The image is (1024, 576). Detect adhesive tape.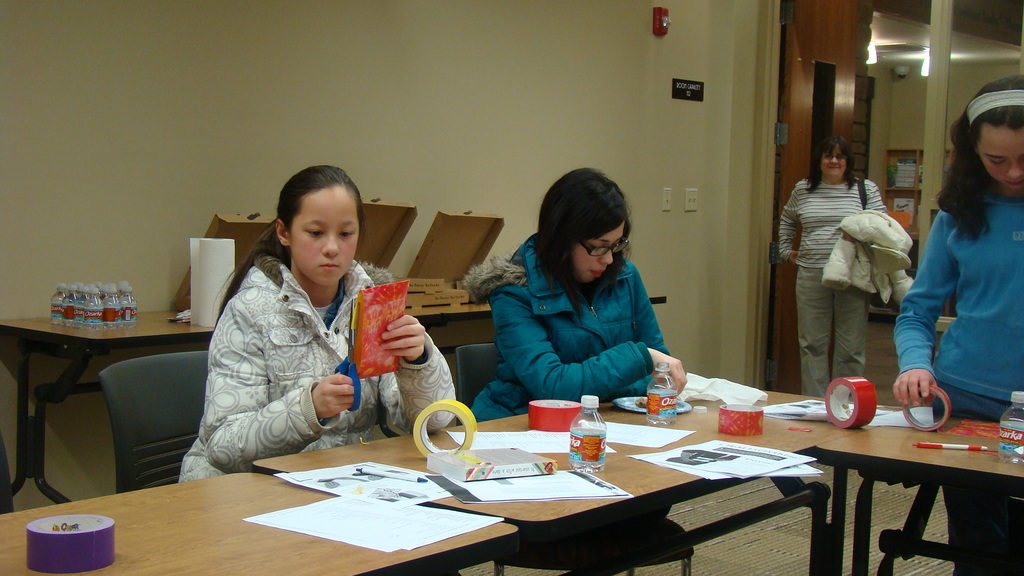
Detection: x1=710 y1=399 x2=766 y2=438.
